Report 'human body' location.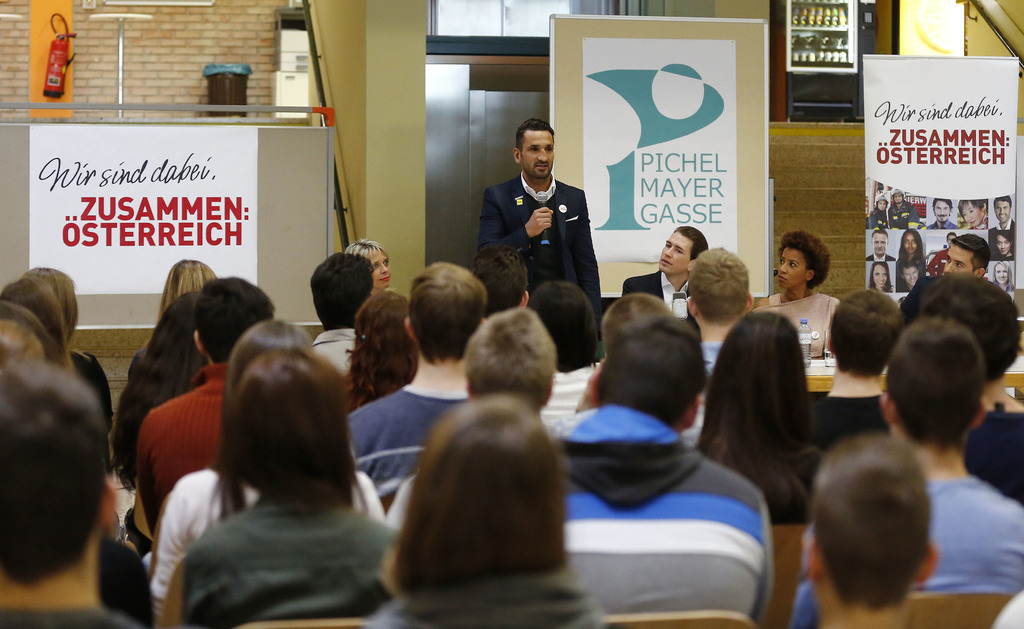
Report: [867, 233, 895, 259].
